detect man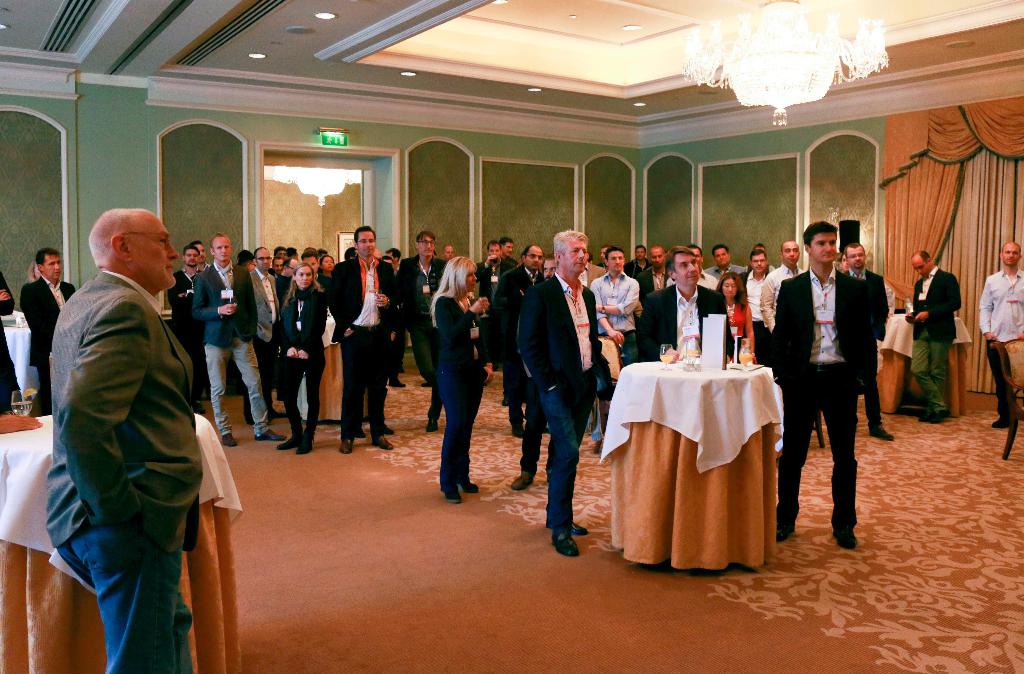
box(271, 254, 282, 270)
